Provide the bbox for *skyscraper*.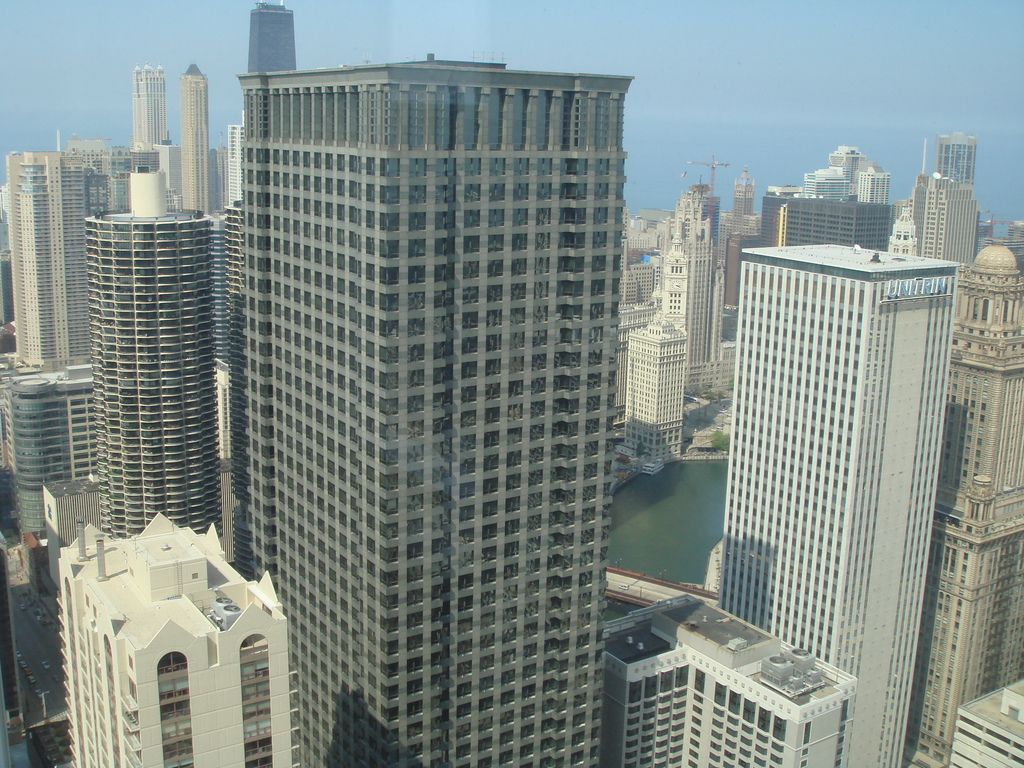
bbox=(246, 0, 294, 74).
